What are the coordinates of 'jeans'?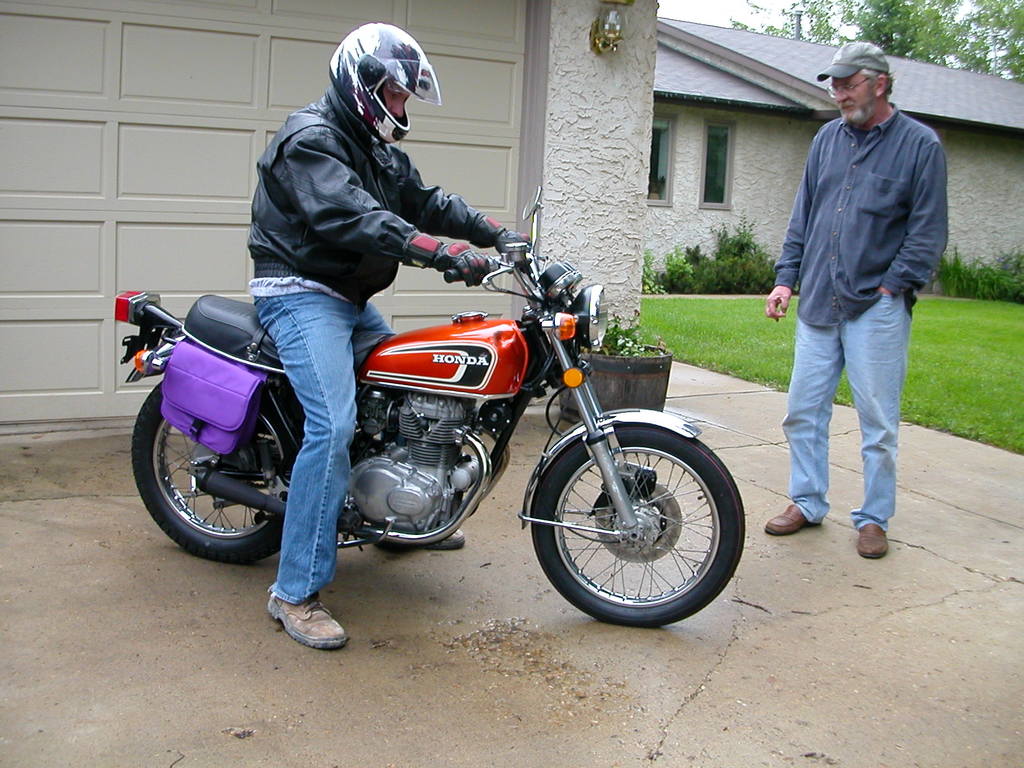
(255,298,398,603).
